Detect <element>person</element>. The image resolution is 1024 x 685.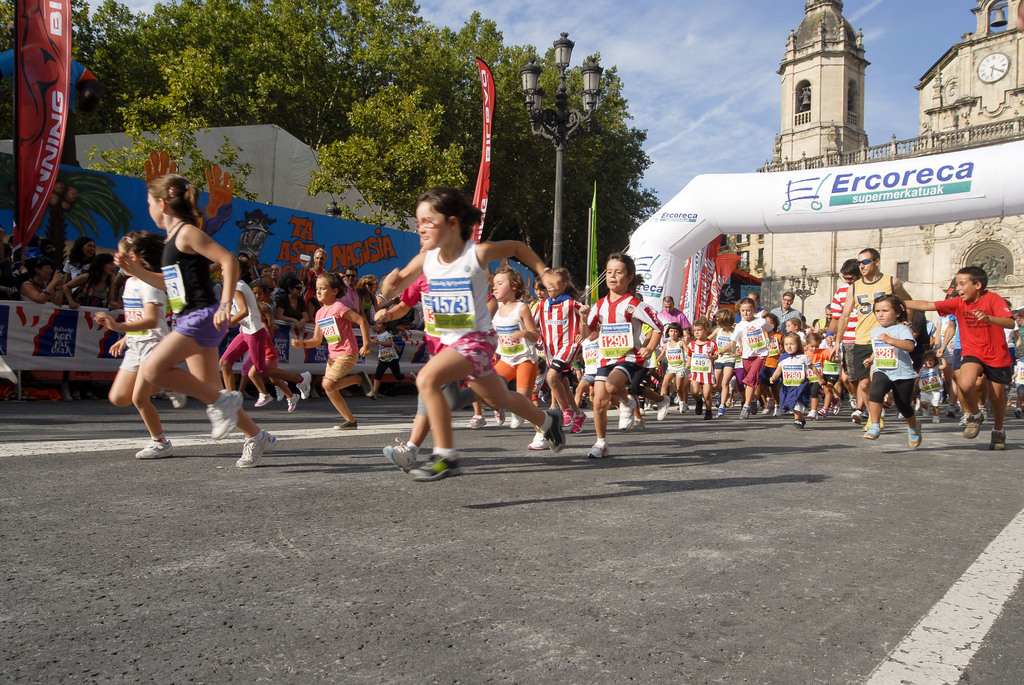
x1=813, y1=255, x2=864, y2=419.
